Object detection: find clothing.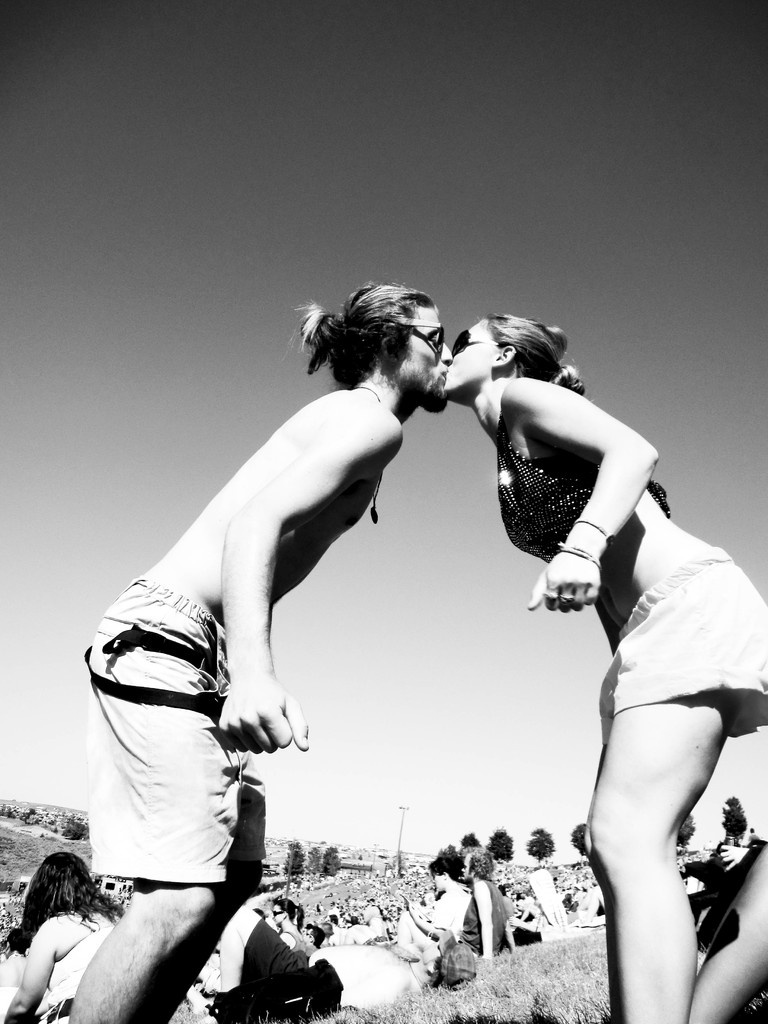
select_region(592, 547, 767, 746).
